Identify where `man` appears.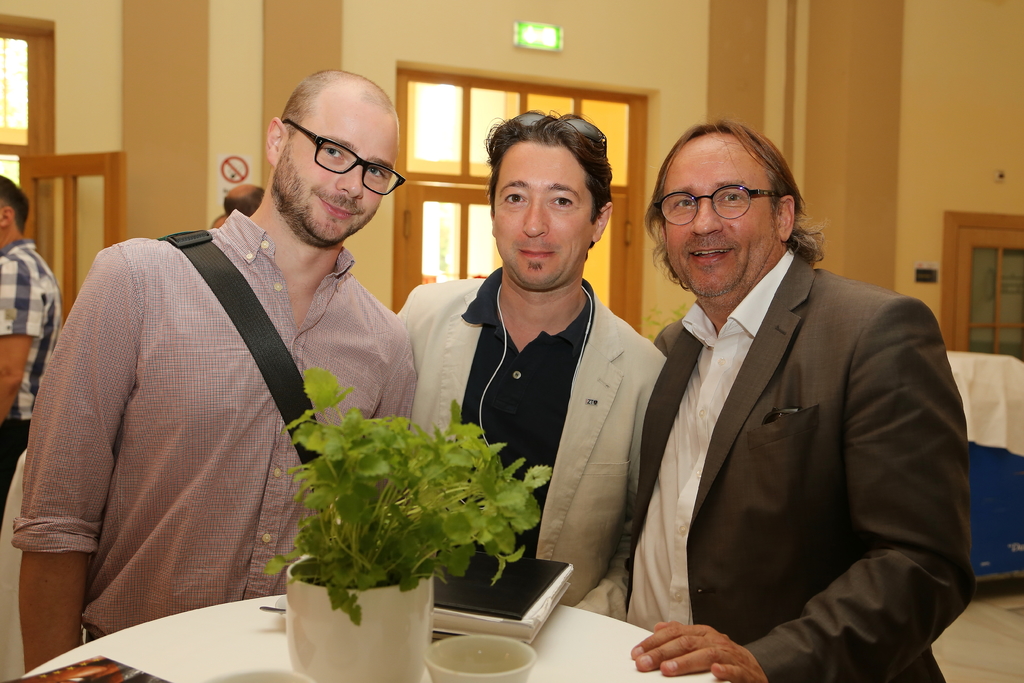
Appears at l=0, t=168, r=68, b=534.
